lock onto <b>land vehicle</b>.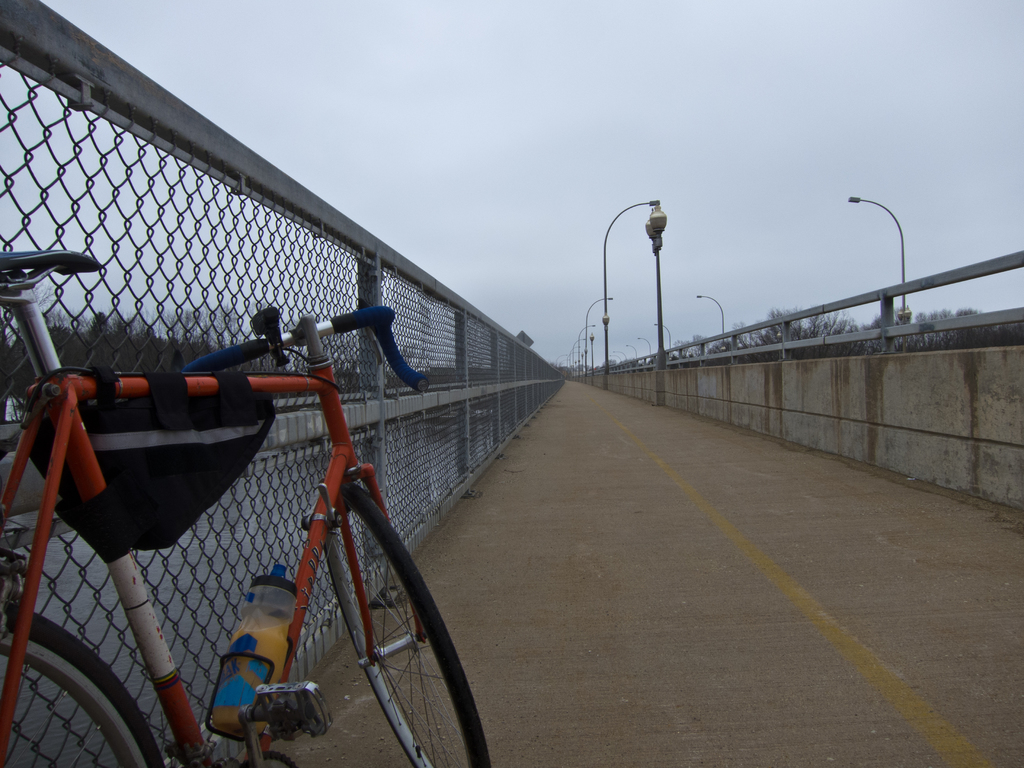
Locked: <region>0, 248, 492, 767</region>.
